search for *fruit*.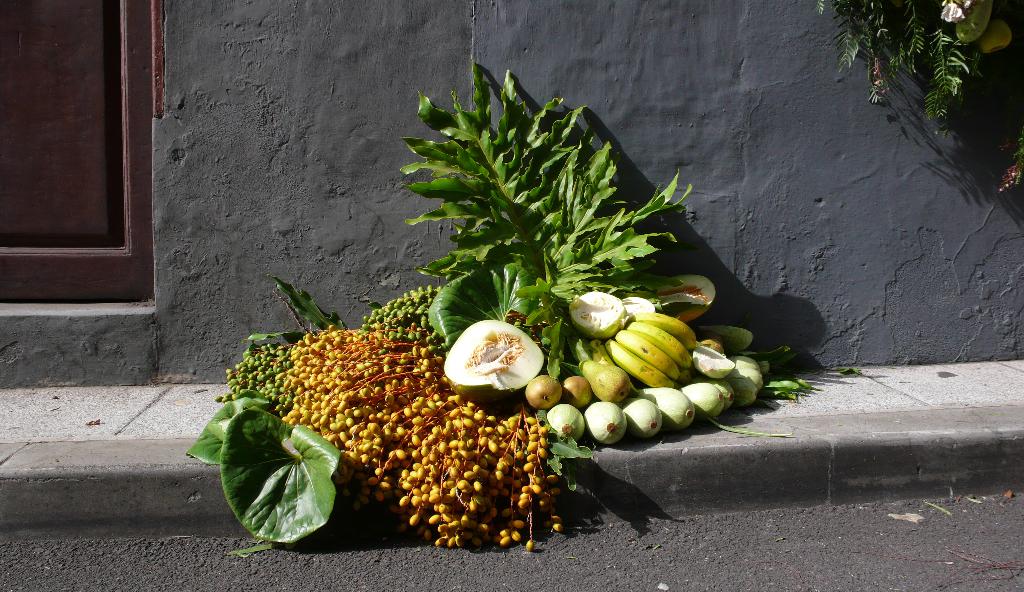
Found at {"x1": 956, "y1": 0, "x2": 994, "y2": 44}.
